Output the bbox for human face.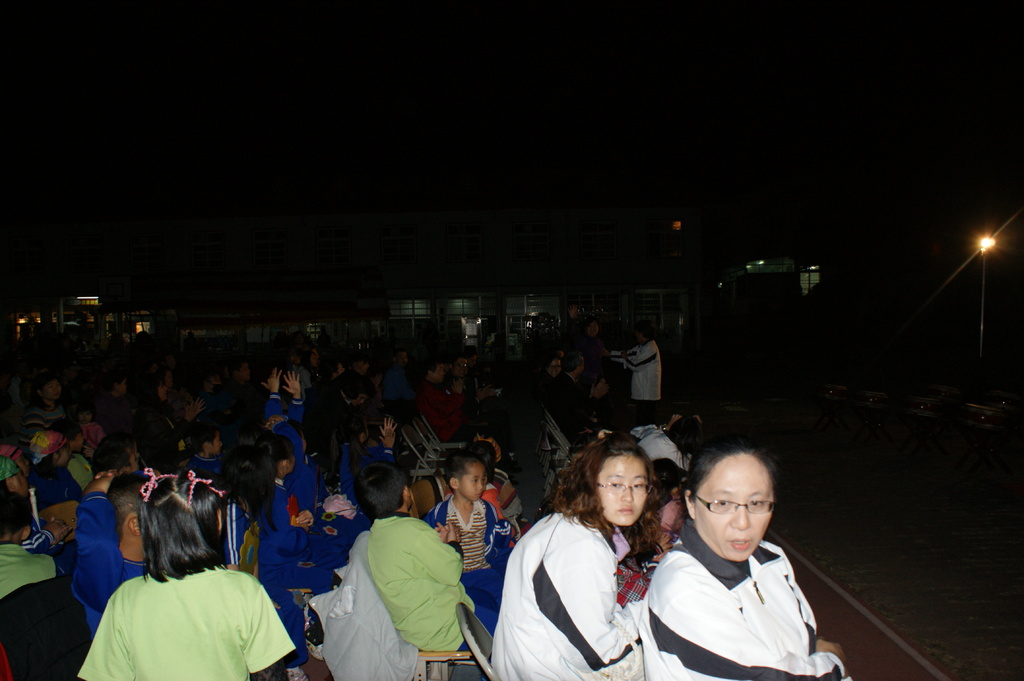
box(435, 367, 446, 381).
